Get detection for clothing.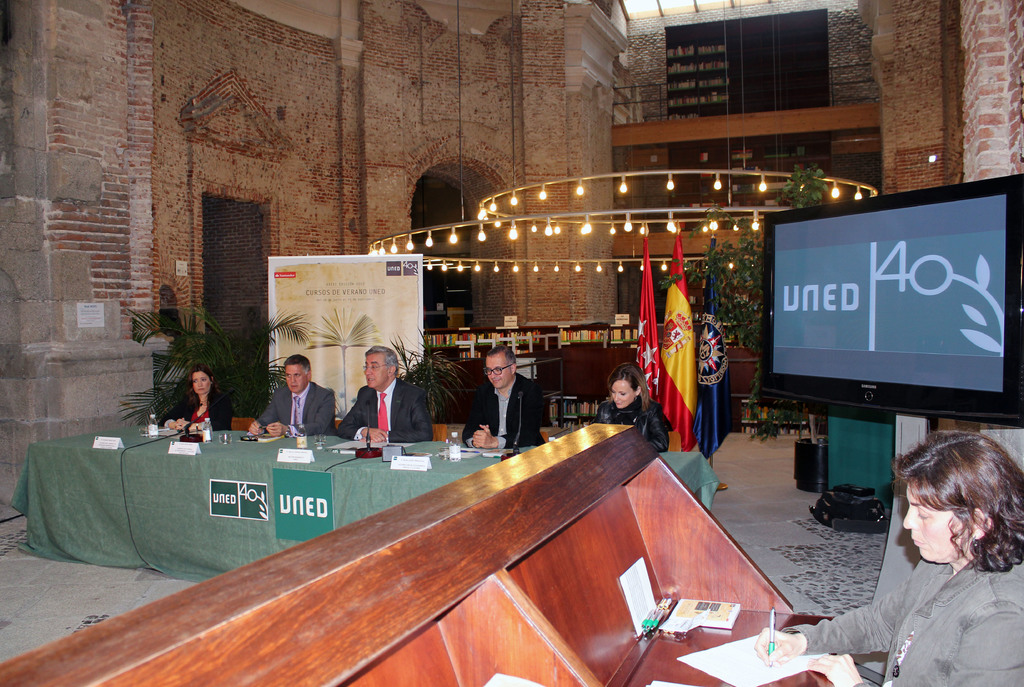
Detection: bbox(783, 555, 1023, 686).
